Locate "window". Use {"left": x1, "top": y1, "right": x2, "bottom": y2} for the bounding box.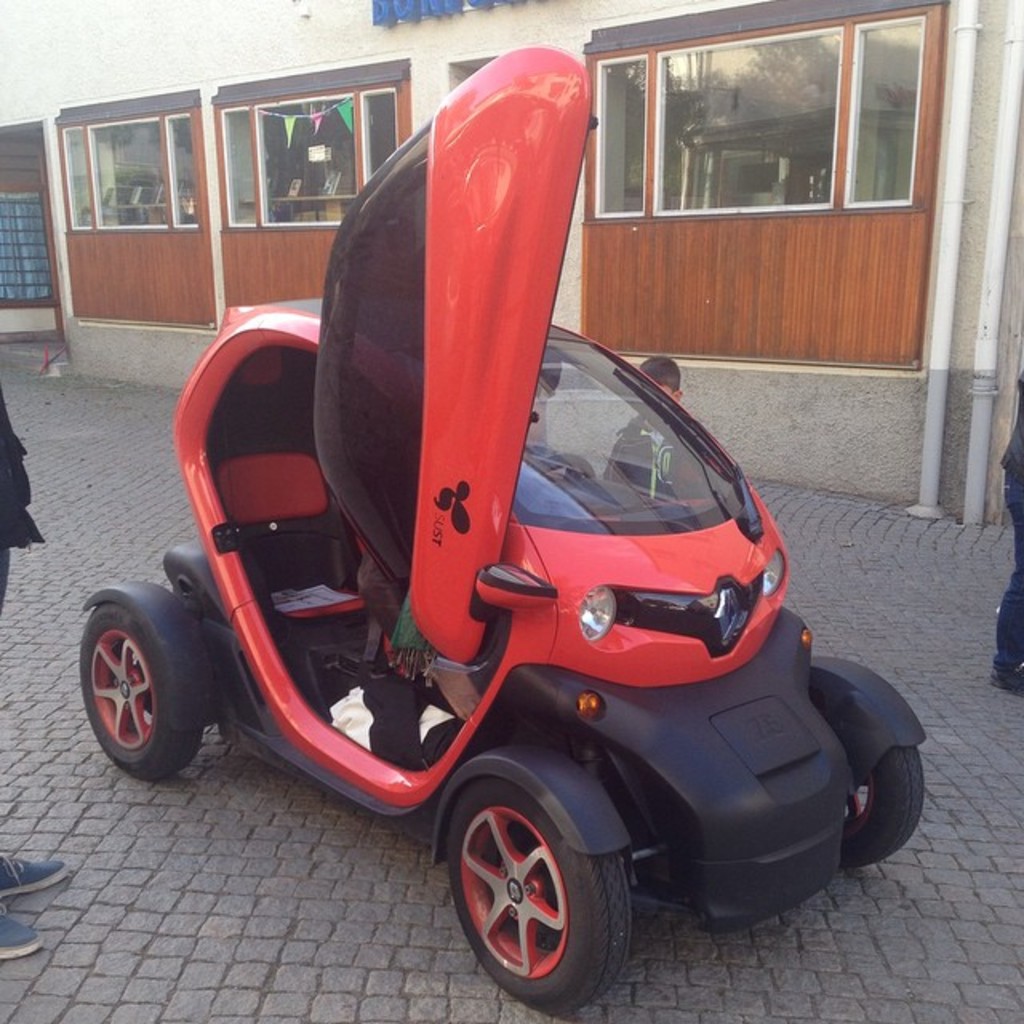
{"left": 587, "top": 6, "right": 928, "bottom": 222}.
